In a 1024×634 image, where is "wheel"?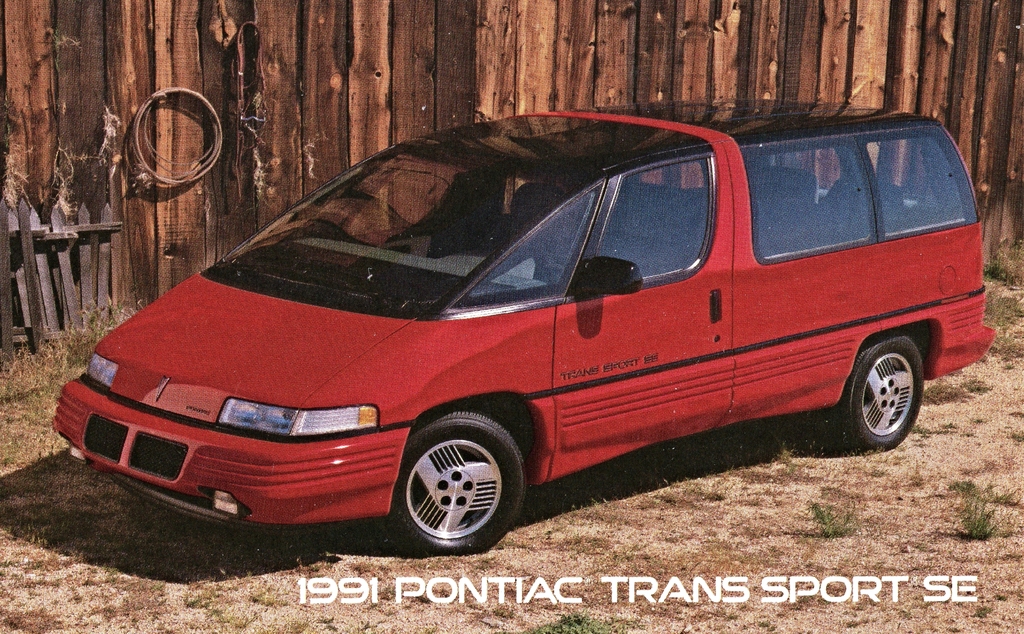
select_region(388, 407, 529, 553).
